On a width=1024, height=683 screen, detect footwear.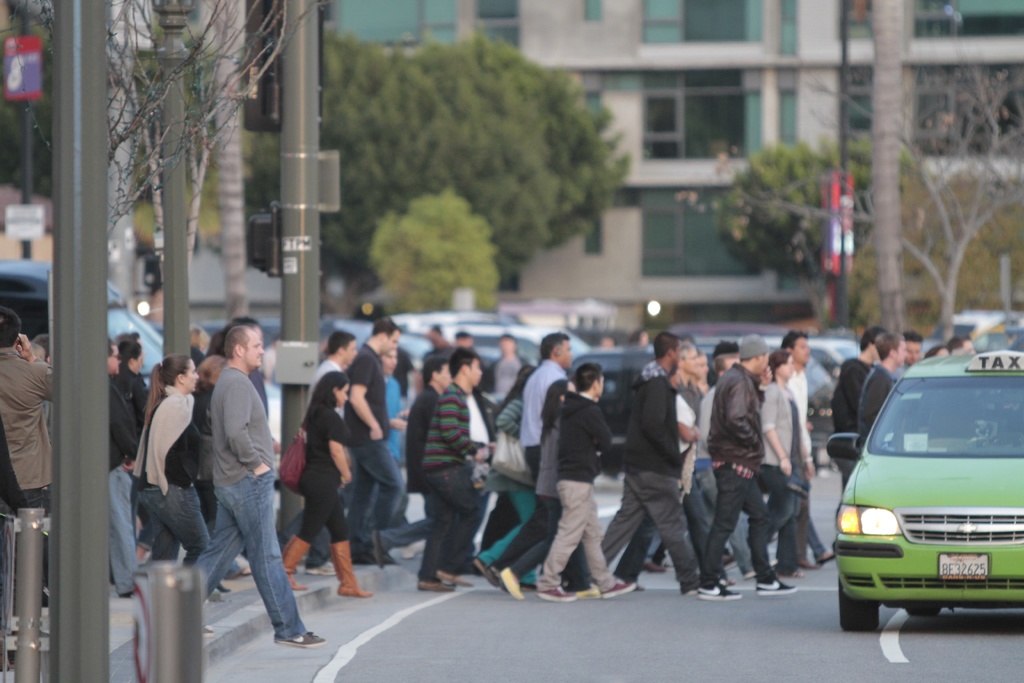
659 553 675 569.
